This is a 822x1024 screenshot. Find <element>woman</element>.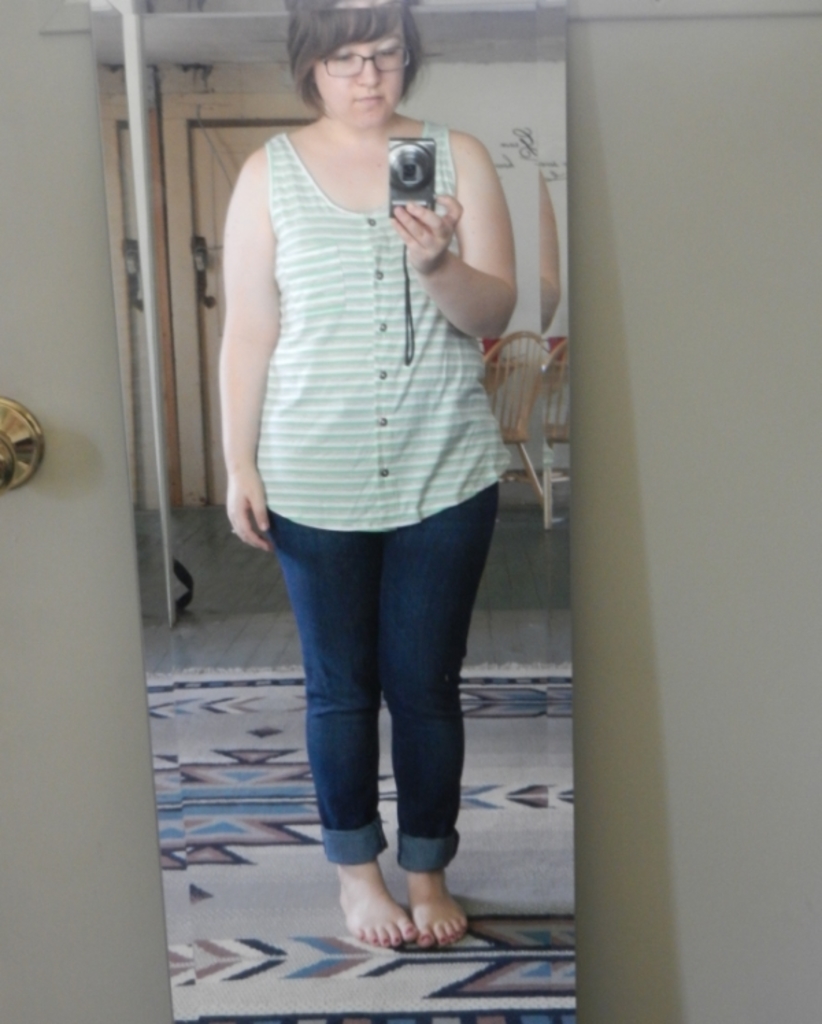
Bounding box: pyautogui.locateOnScreen(174, 44, 545, 962).
